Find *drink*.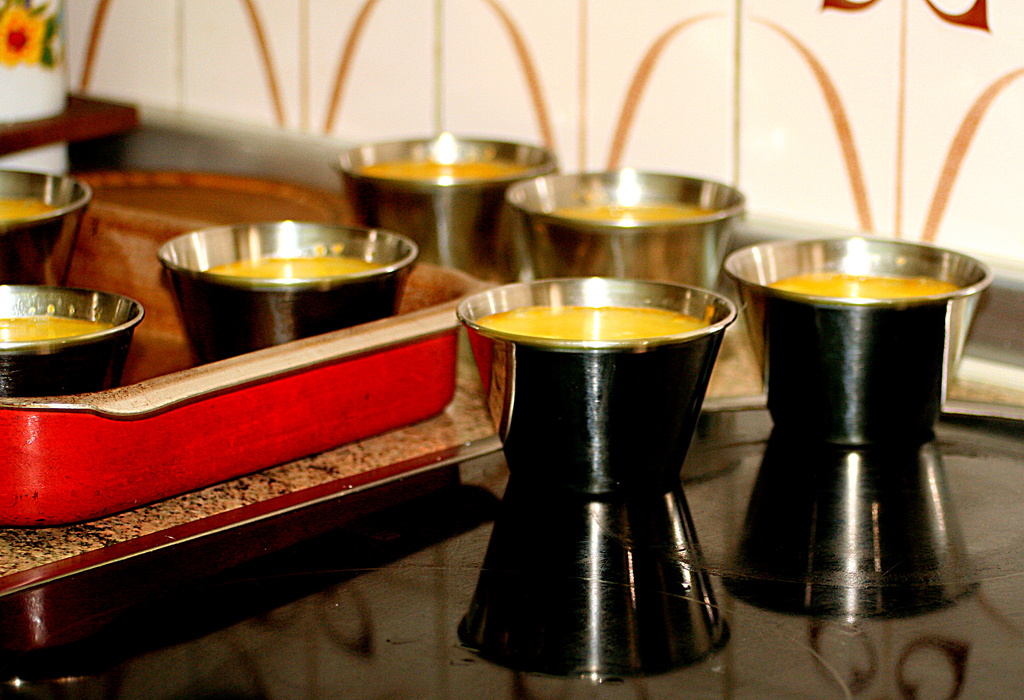
bbox=[0, 318, 115, 341].
